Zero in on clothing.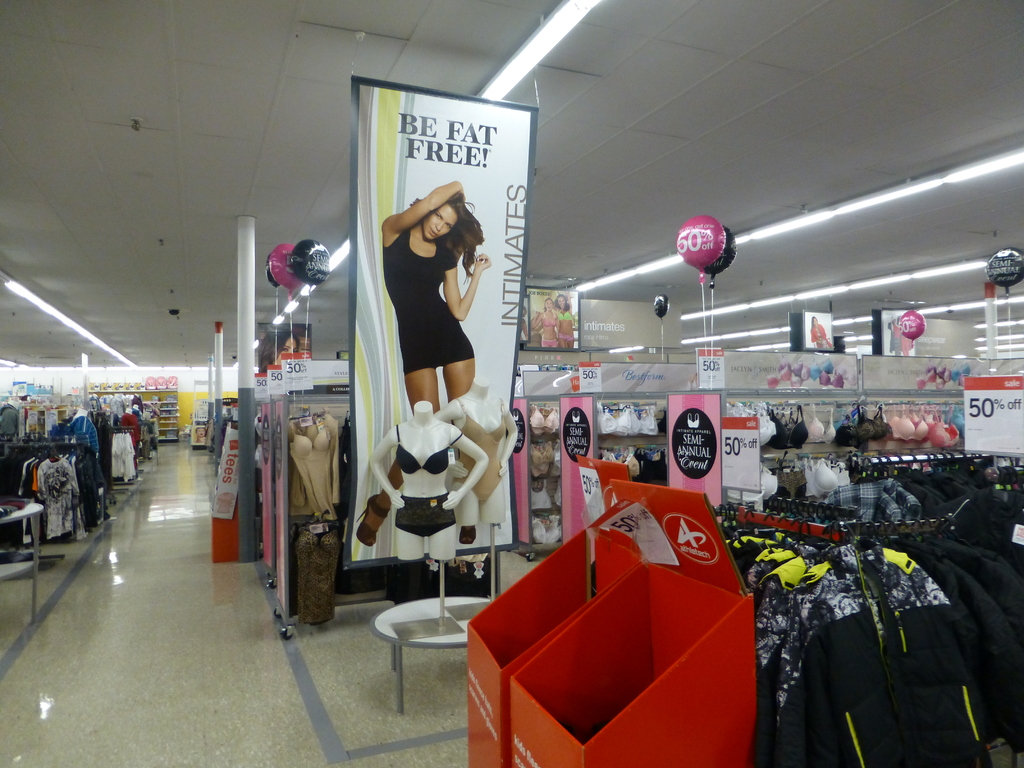
Zeroed in: {"x1": 559, "y1": 305, "x2": 575, "y2": 348}.
